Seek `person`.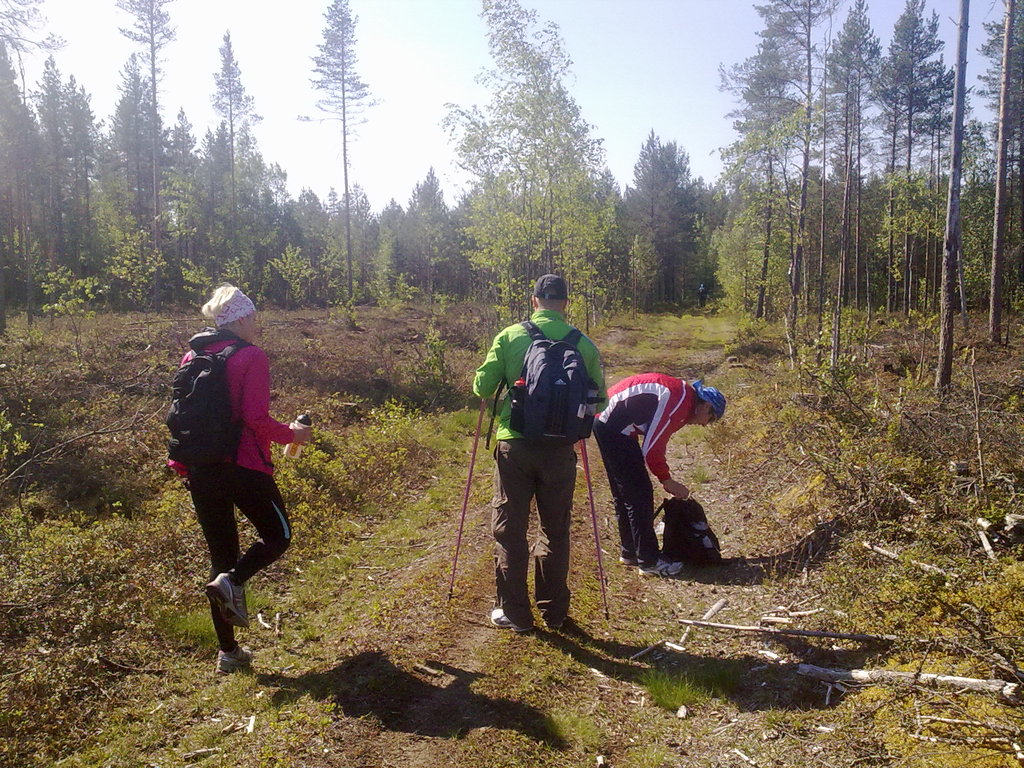
[left=159, top=297, right=284, bottom=653].
